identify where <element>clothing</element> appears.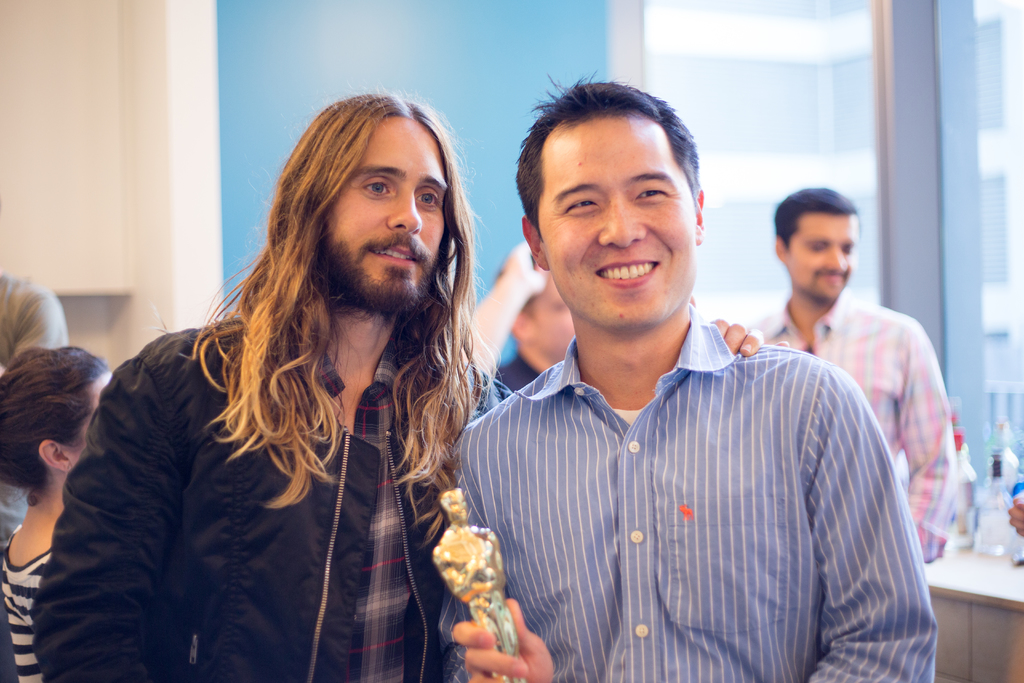
Appears at (x1=493, y1=346, x2=543, y2=396).
